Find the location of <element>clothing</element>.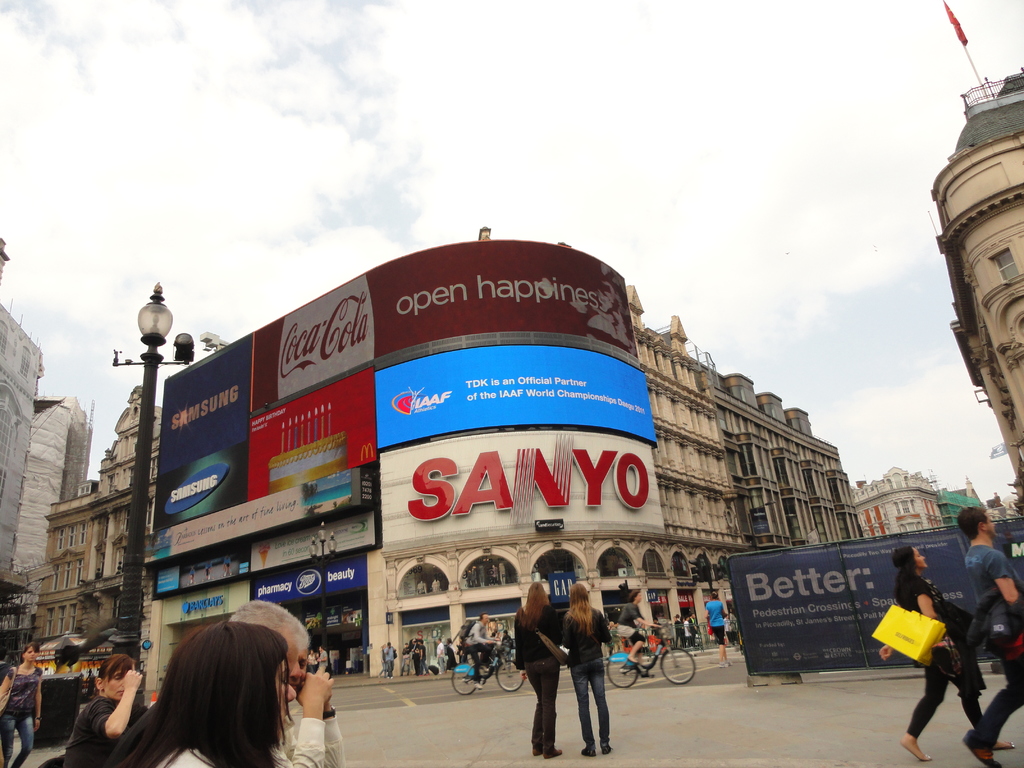
Location: x1=380 y1=646 x2=399 y2=671.
